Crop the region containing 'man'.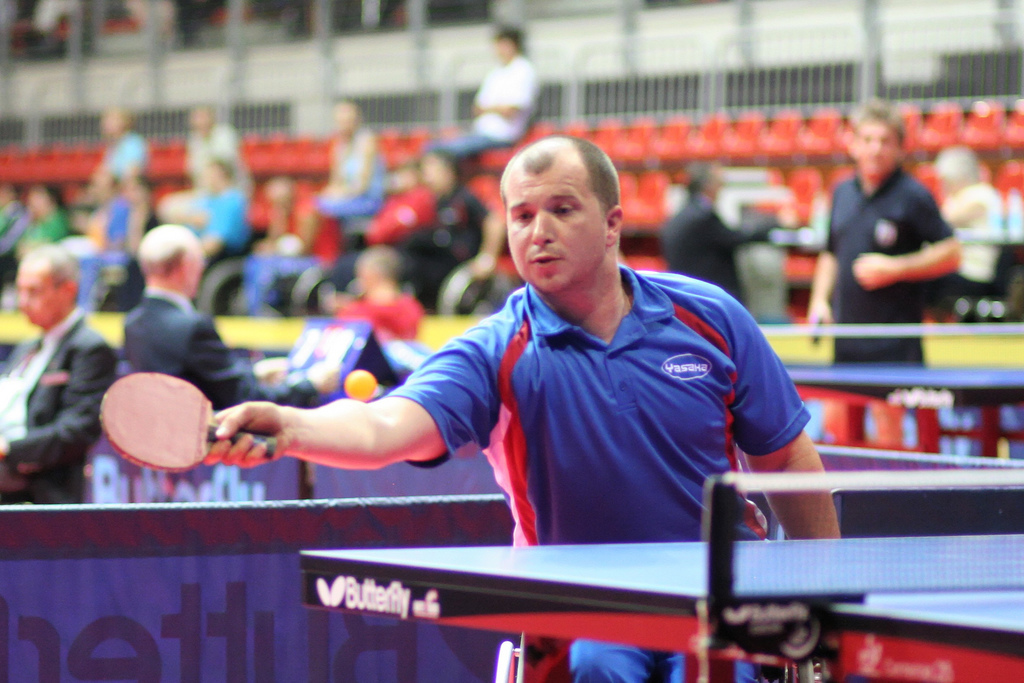
Crop region: 203:131:842:682.
